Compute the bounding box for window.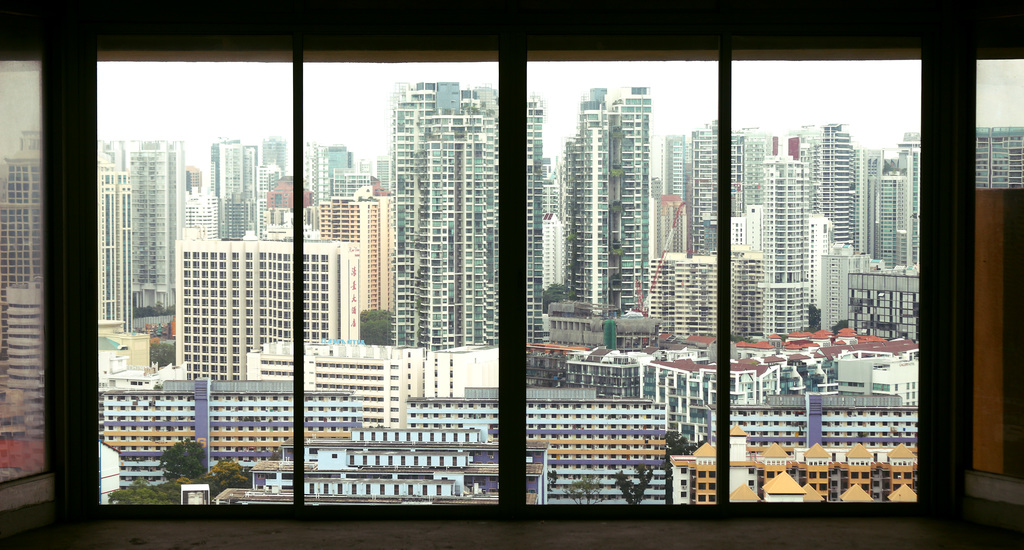
(left=0, top=0, right=1023, bottom=549).
